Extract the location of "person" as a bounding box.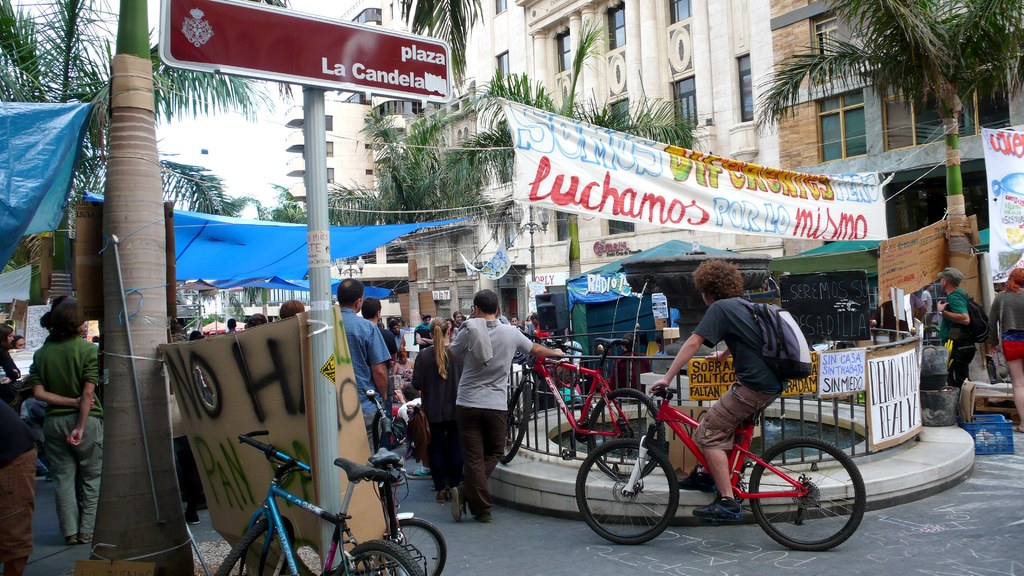
(447, 287, 567, 522).
